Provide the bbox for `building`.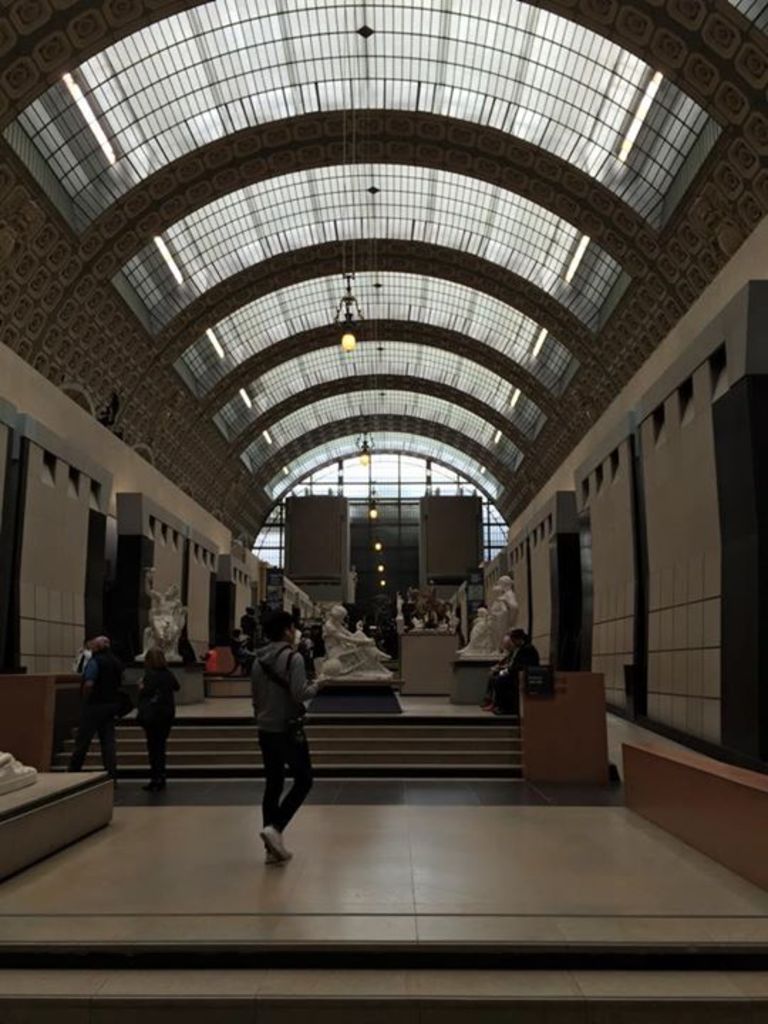
crop(1, 4, 767, 1023).
